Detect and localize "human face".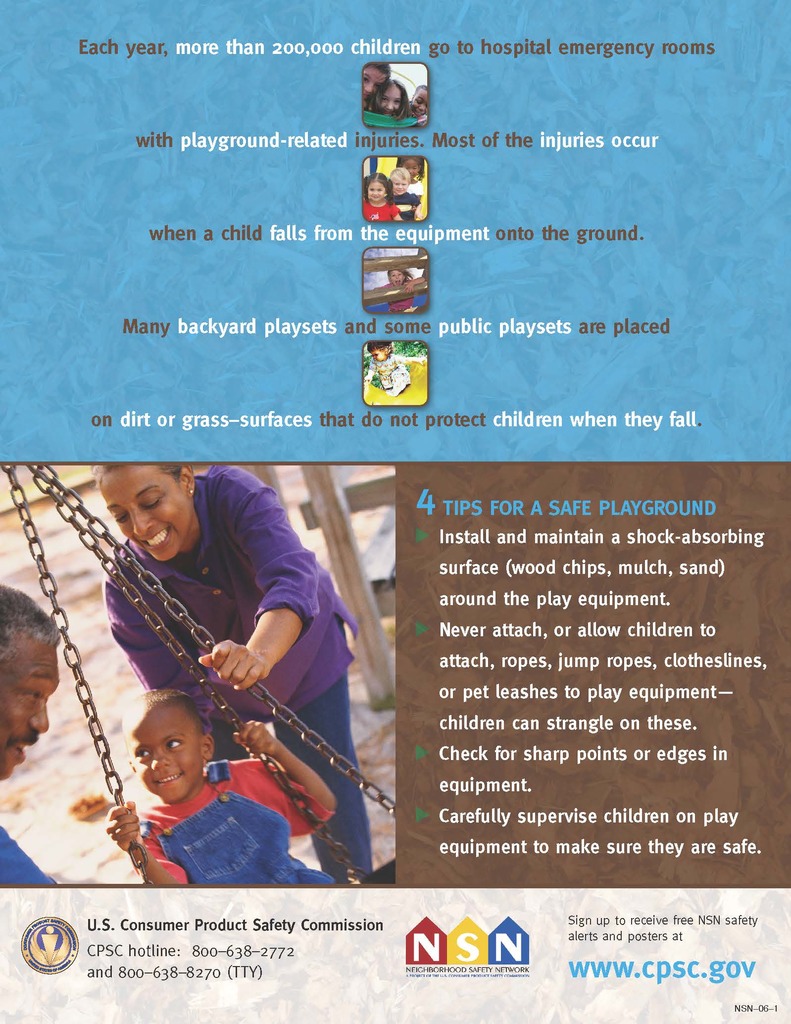
Localized at <bbox>123, 692, 203, 803</bbox>.
